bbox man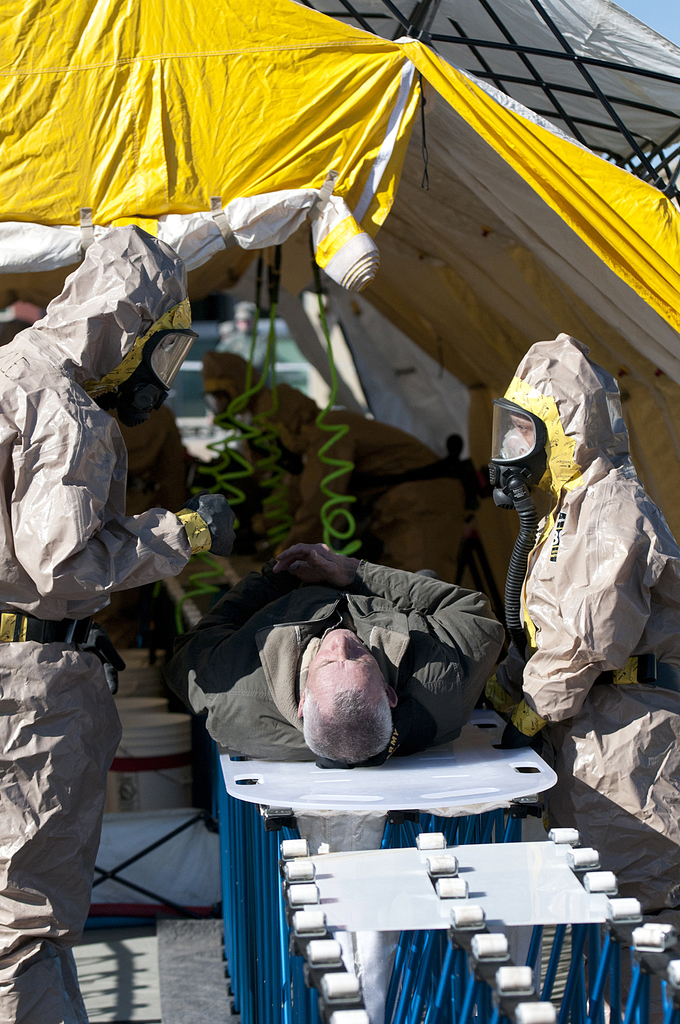
[180,532,509,813]
